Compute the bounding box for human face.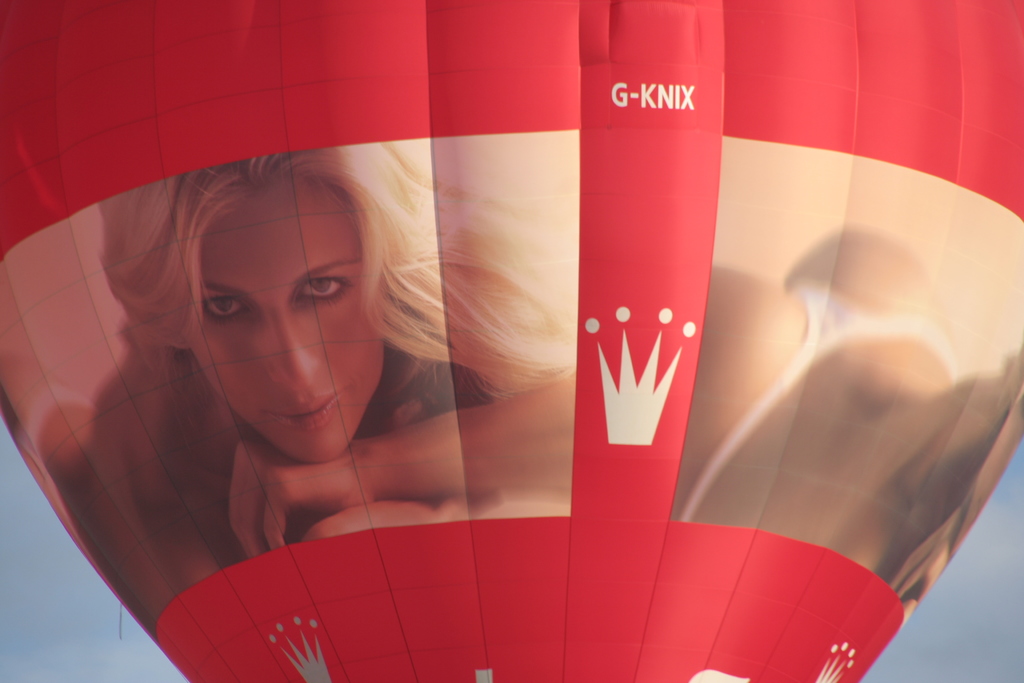
(left=195, top=185, right=380, bottom=469).
